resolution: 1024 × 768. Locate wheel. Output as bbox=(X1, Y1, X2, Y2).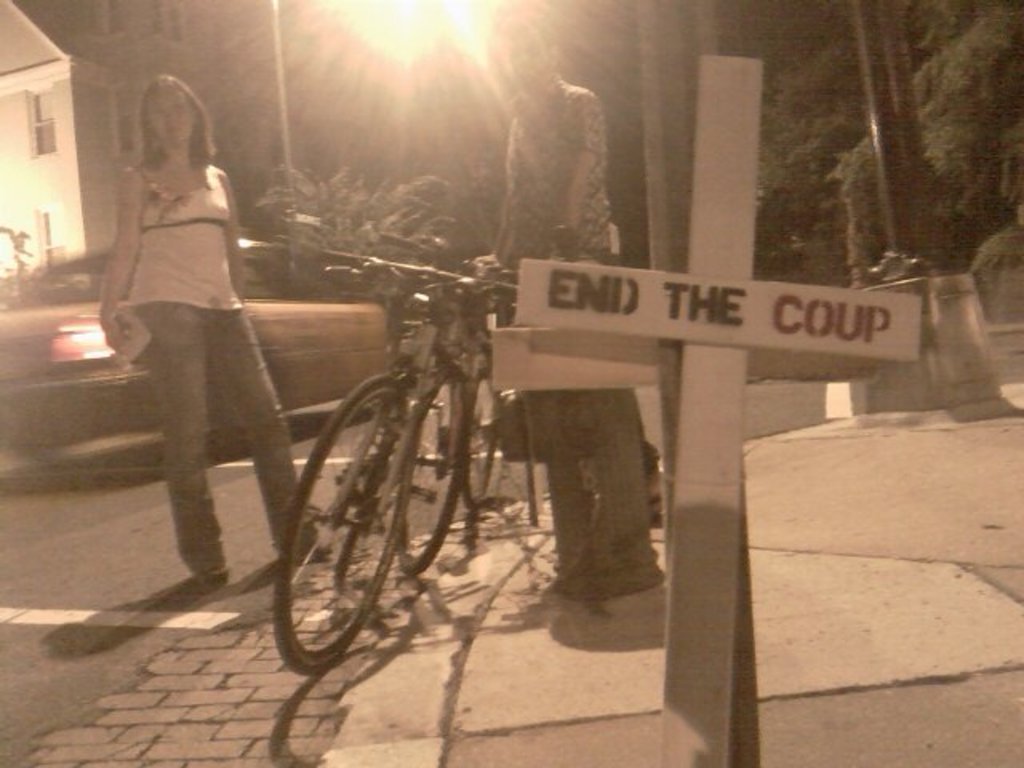
bbox=(394, 358, 470, 582).
